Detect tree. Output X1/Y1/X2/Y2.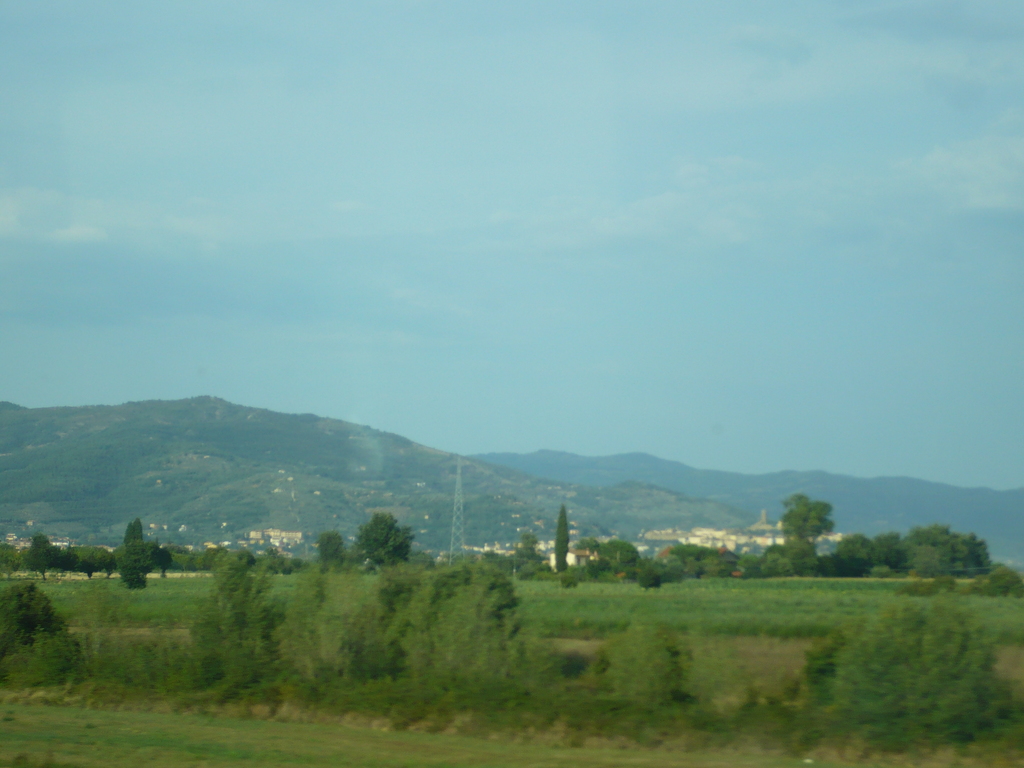
182/550/294/683.
